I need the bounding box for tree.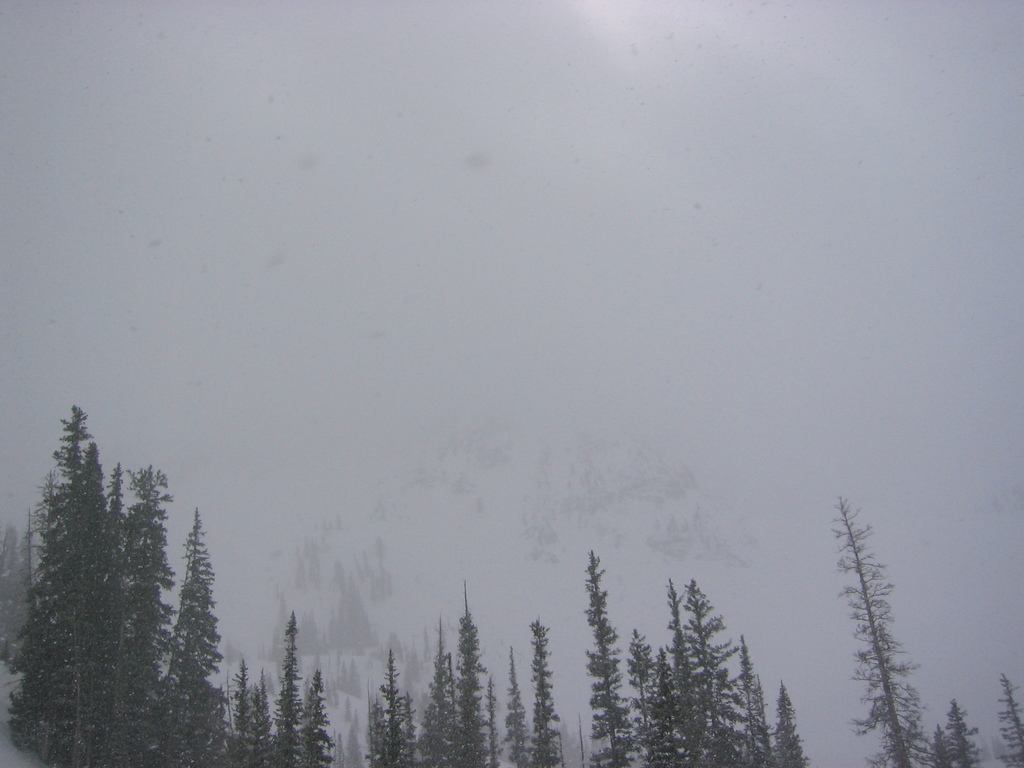
Here it is: (769,684,805,767).
